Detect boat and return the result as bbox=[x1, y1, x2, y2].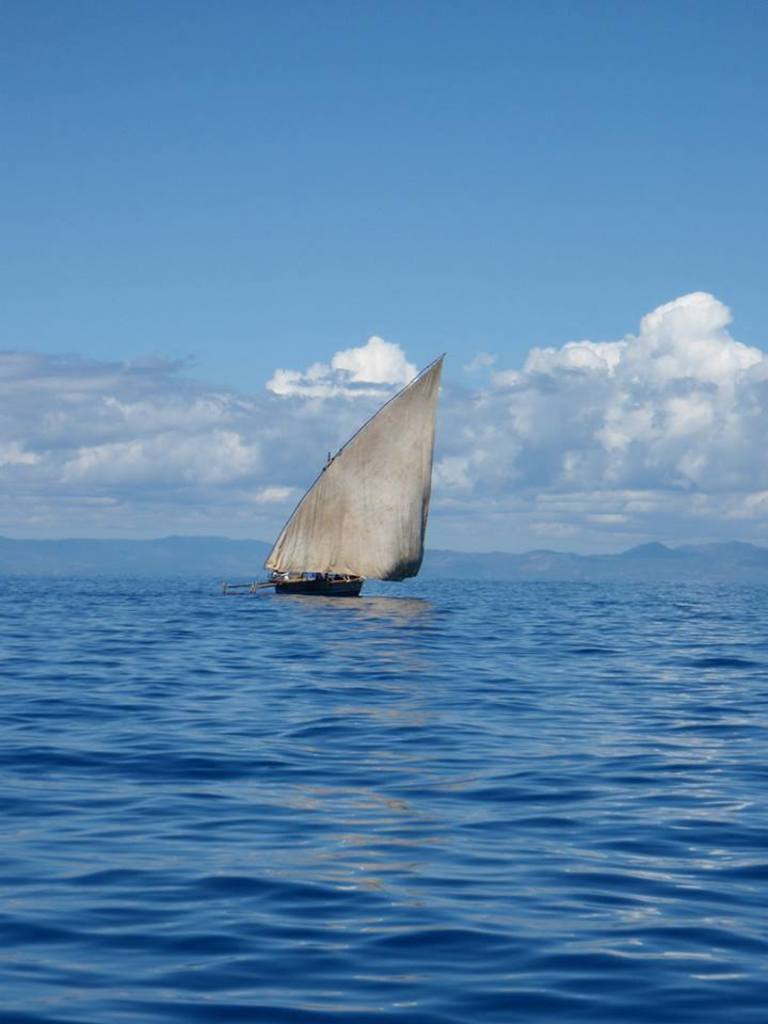
bbox=[250, 357, 462, 607].
